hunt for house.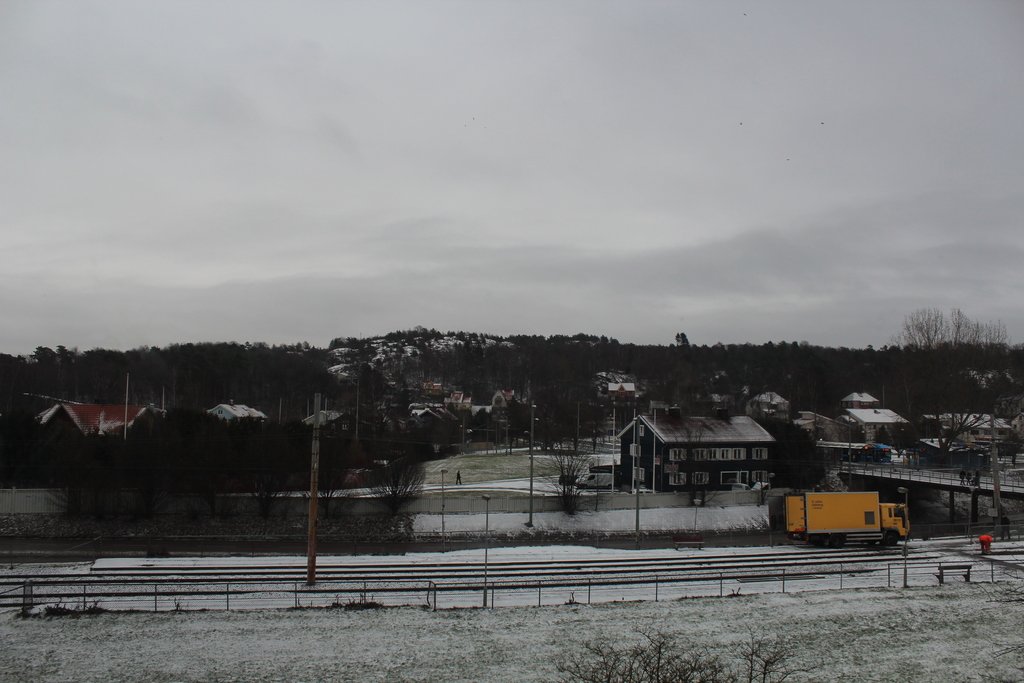
Hunted down at 307:410:356:434.
